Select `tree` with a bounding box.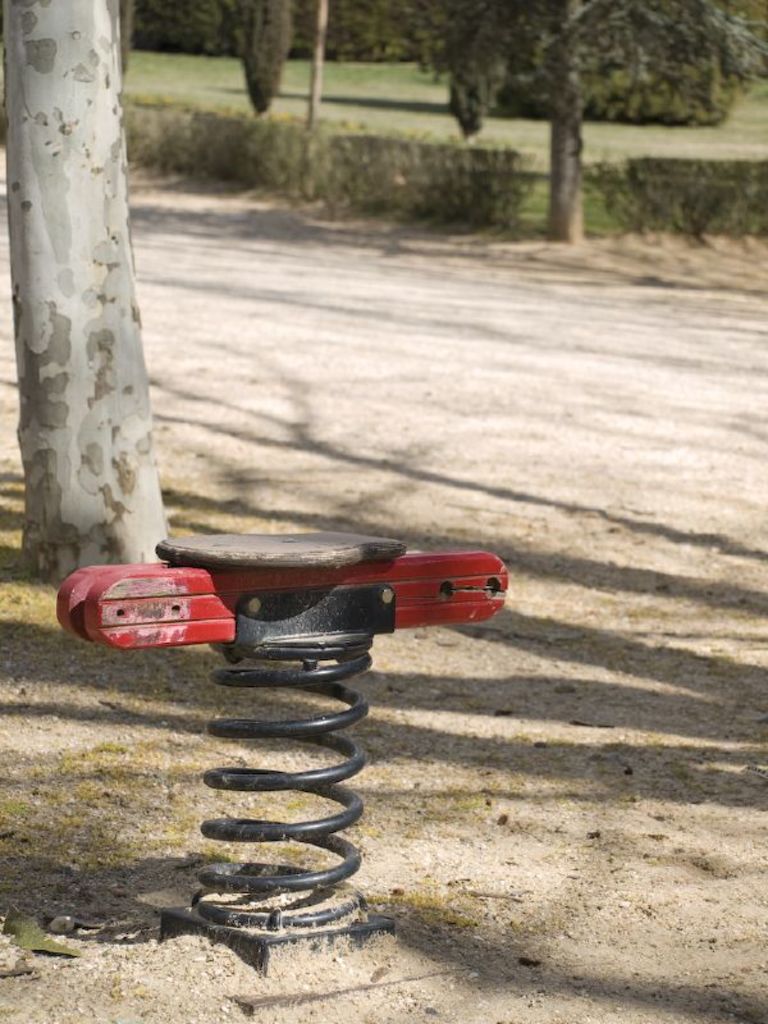
Rect(448, 0, 516, 134).
